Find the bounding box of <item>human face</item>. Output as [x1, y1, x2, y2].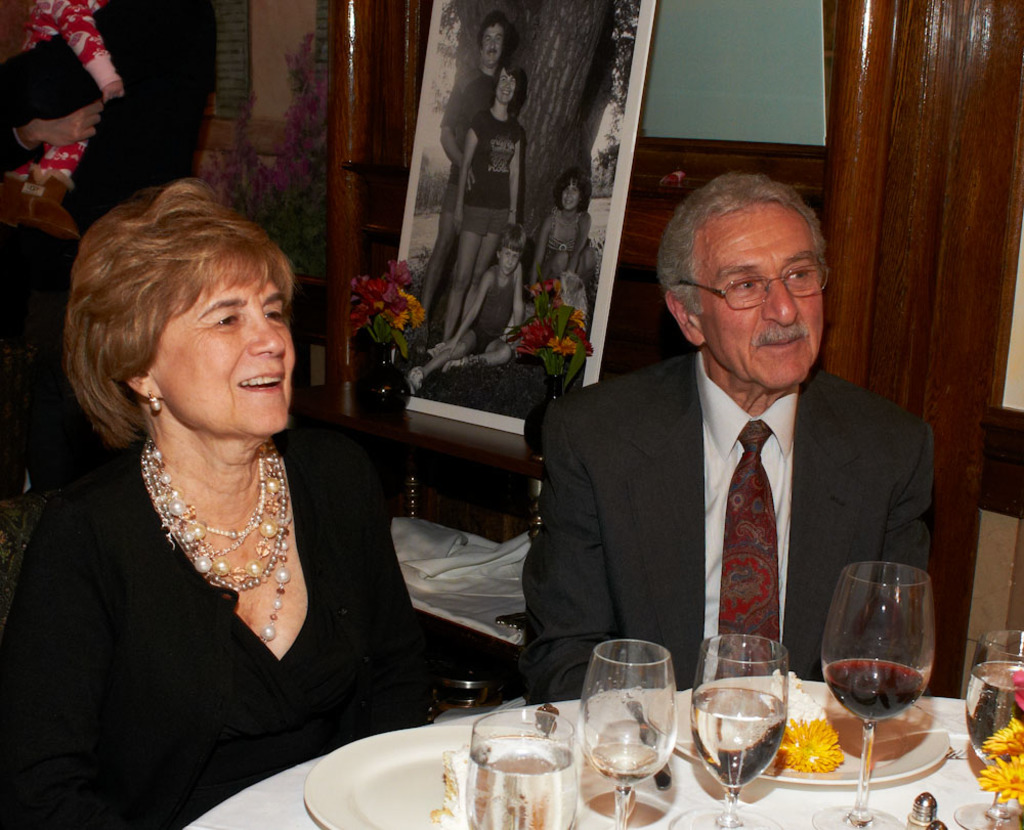
[498, 69, 512, 98].
